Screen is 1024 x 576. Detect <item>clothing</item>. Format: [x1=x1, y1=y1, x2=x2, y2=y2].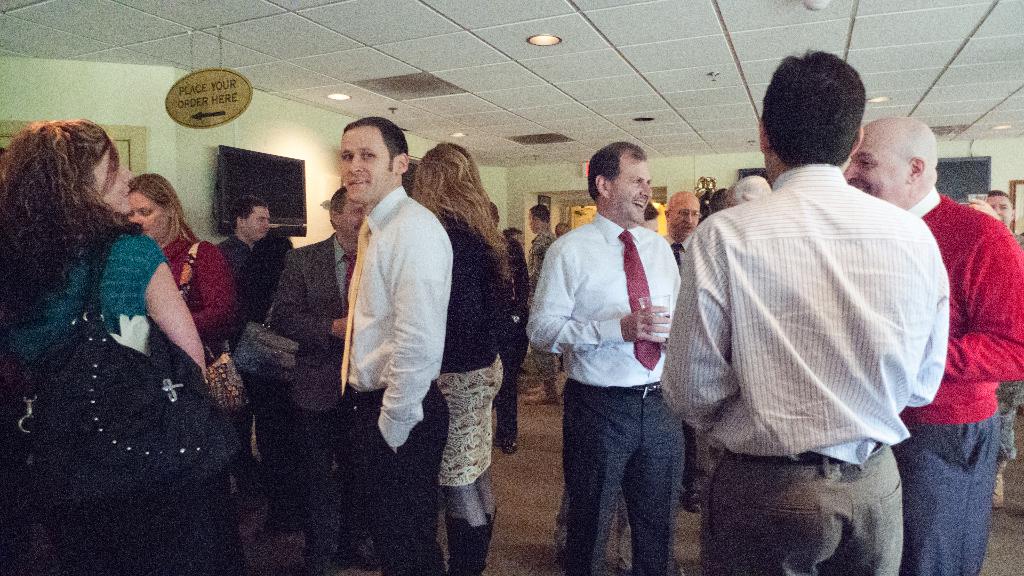
[x1=6, y1=214, x2=164, y2=407].
